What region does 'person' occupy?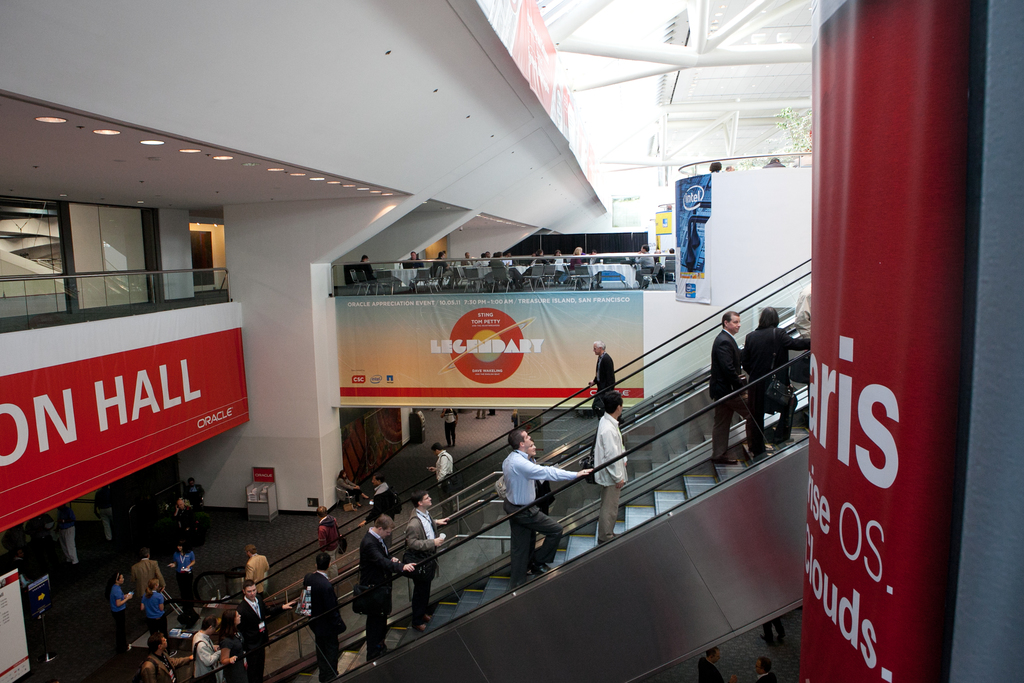
locate(102, 564, 133, 652).
